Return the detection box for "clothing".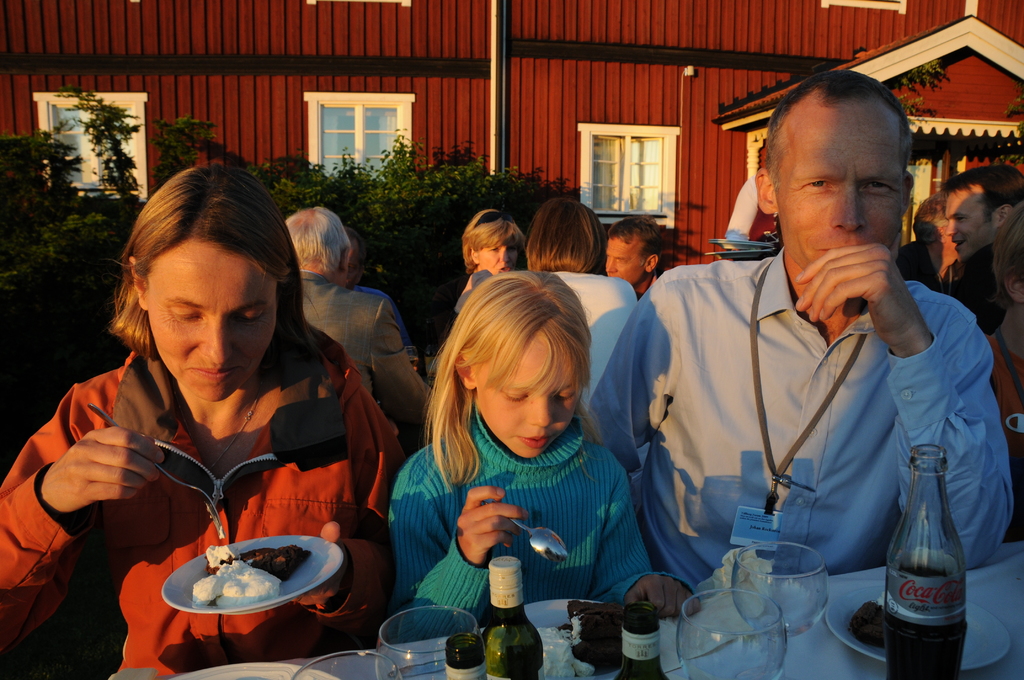
936,250,1005,327.
